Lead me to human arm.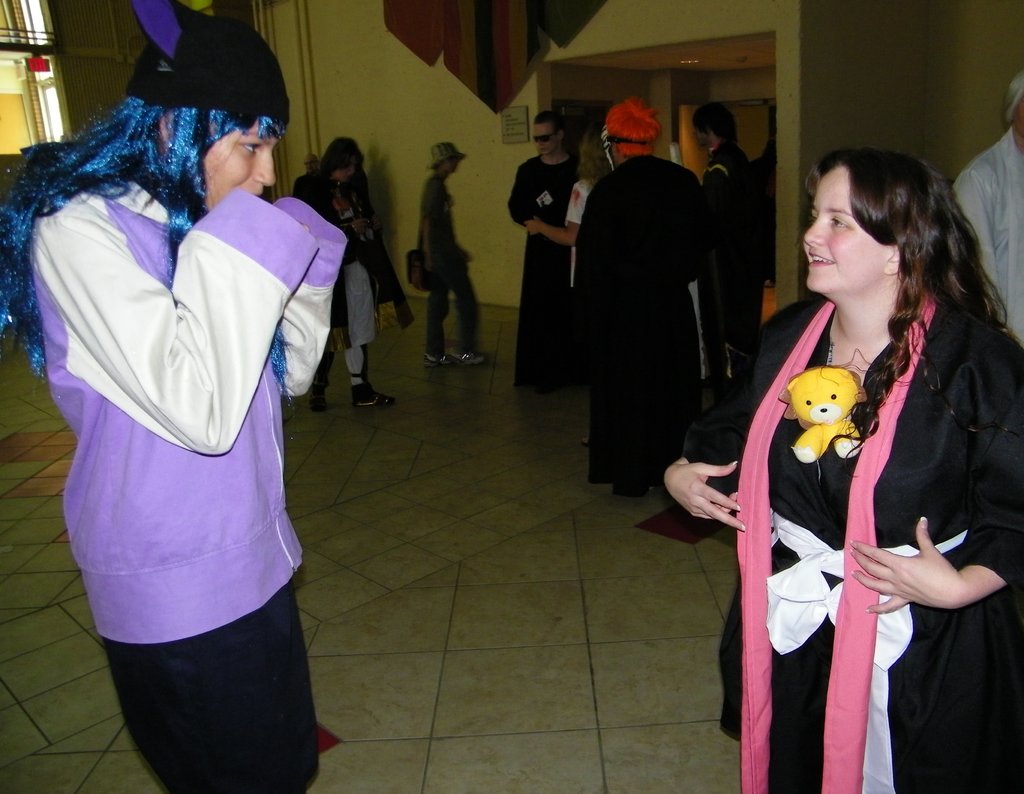
Lead to locate(363, 196, 387, 242).
